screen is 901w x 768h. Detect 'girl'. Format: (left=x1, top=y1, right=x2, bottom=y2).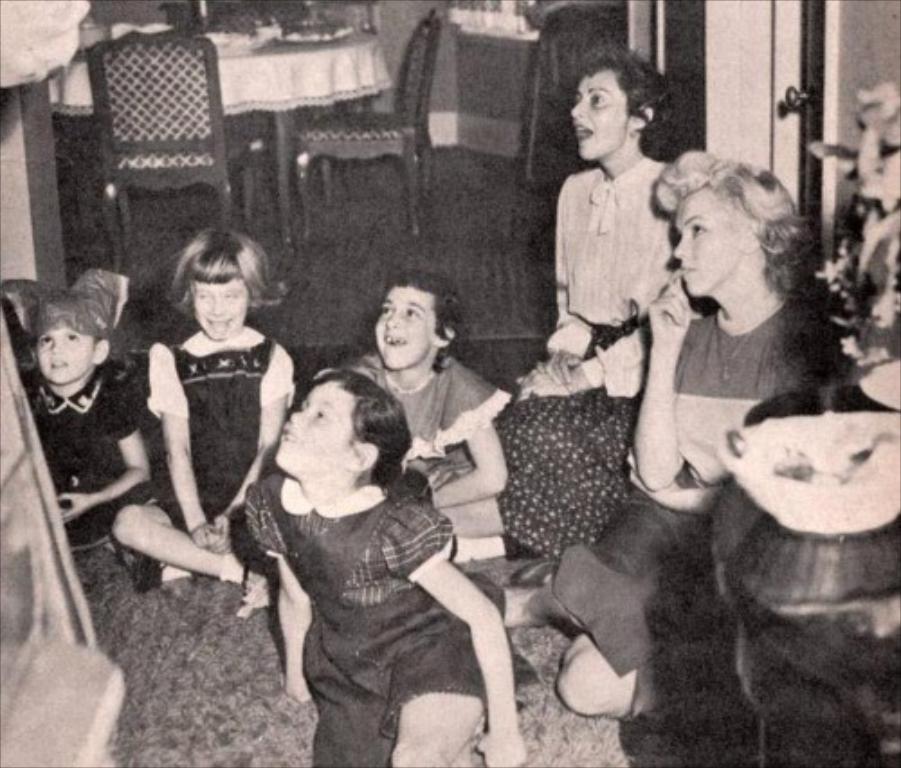
(left=240, top=364, right=524, bottom=764).
